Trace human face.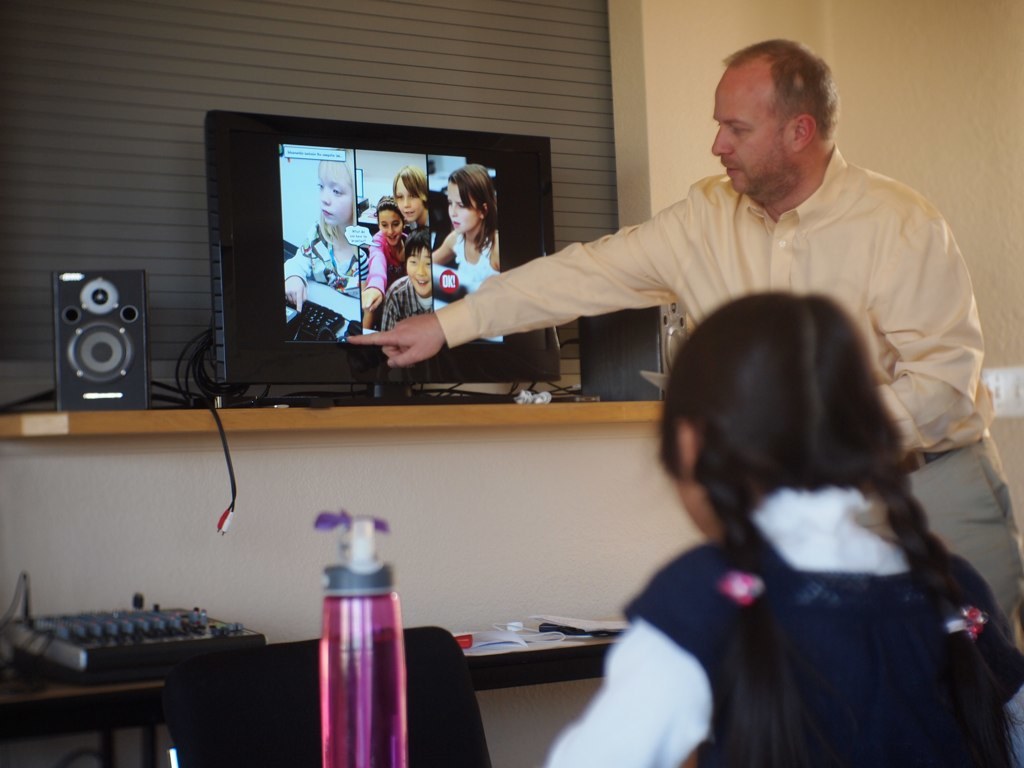
Traced to l=392, t=179, r=423, b=225.
